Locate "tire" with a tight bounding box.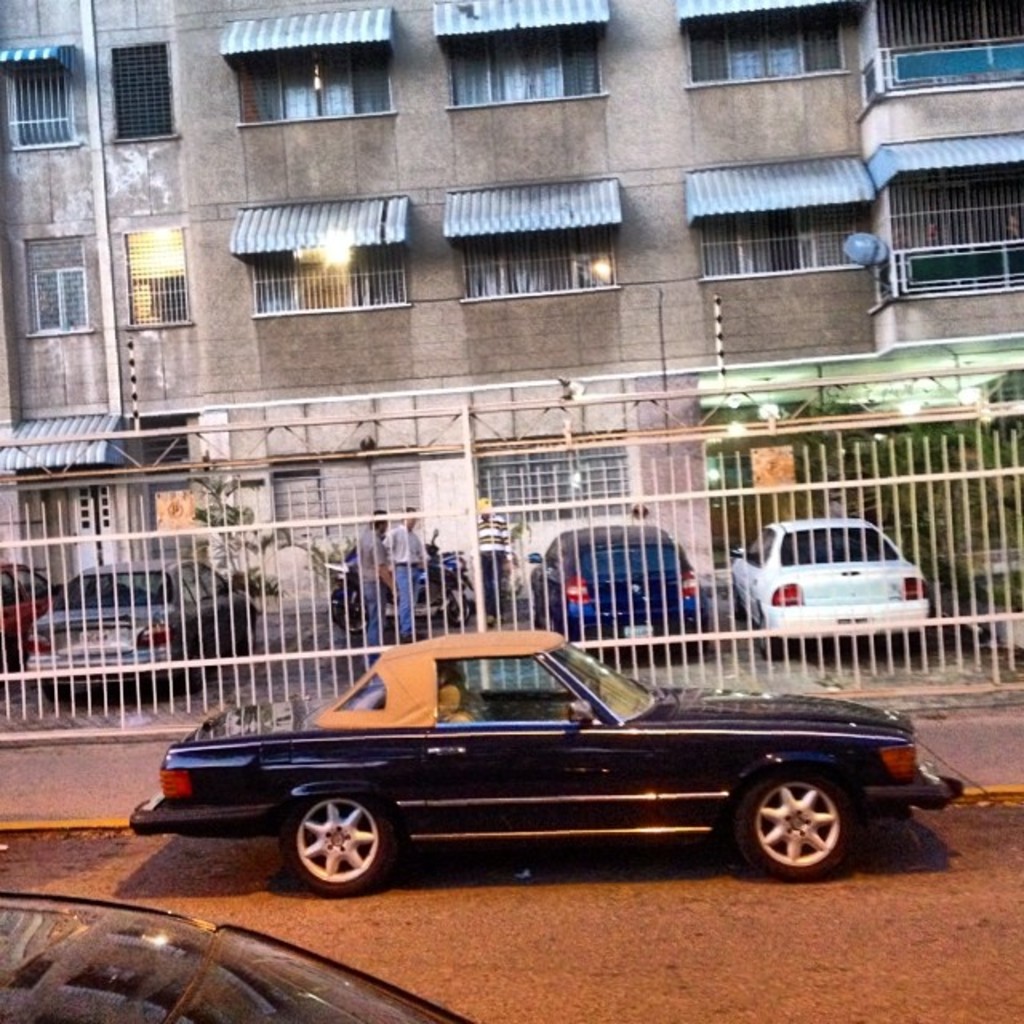
<bbox>146, 677, 174, 699</bbox>.
